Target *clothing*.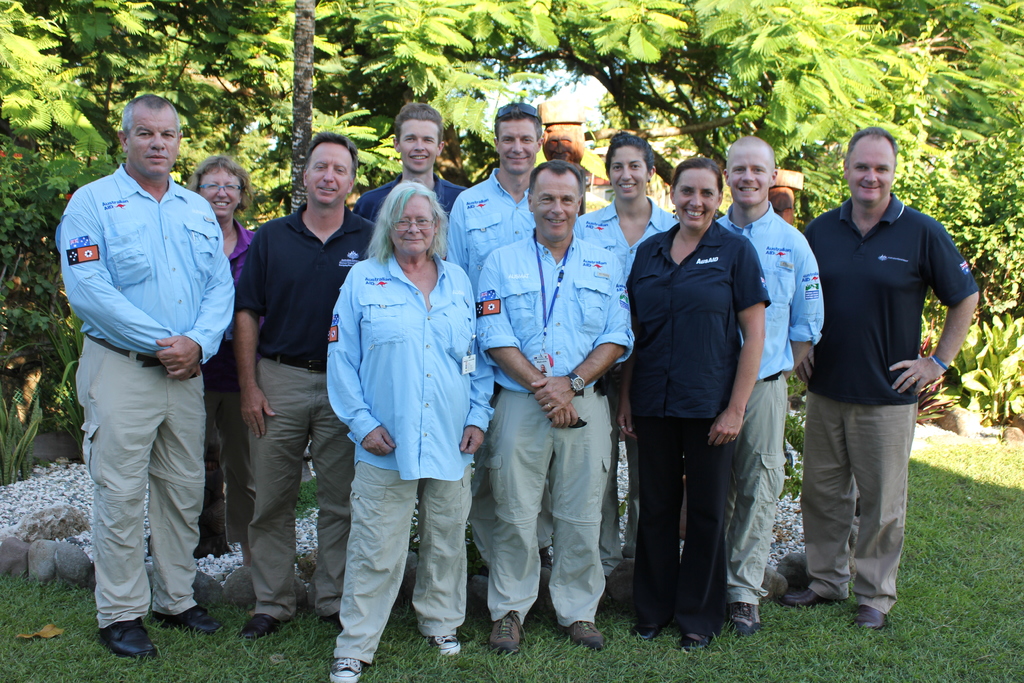
Target region: [780,185,977,613].
